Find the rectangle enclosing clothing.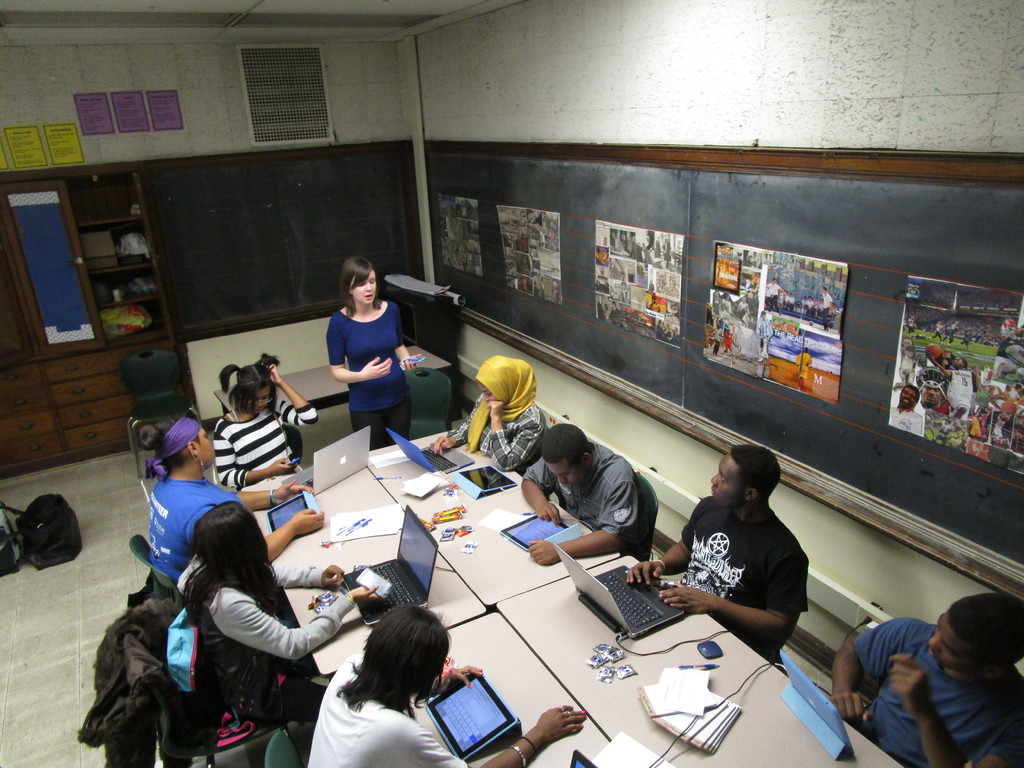
[786, 296, 797, 310].
